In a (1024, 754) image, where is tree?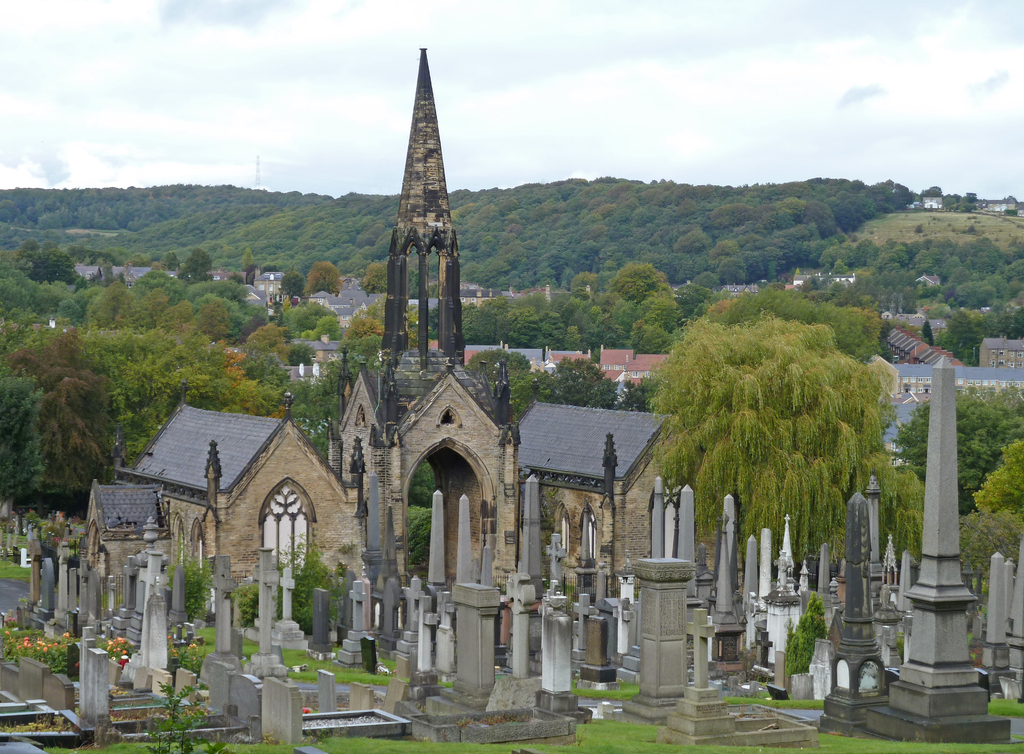
[left=295, top=341, right=330, bottom=381].
